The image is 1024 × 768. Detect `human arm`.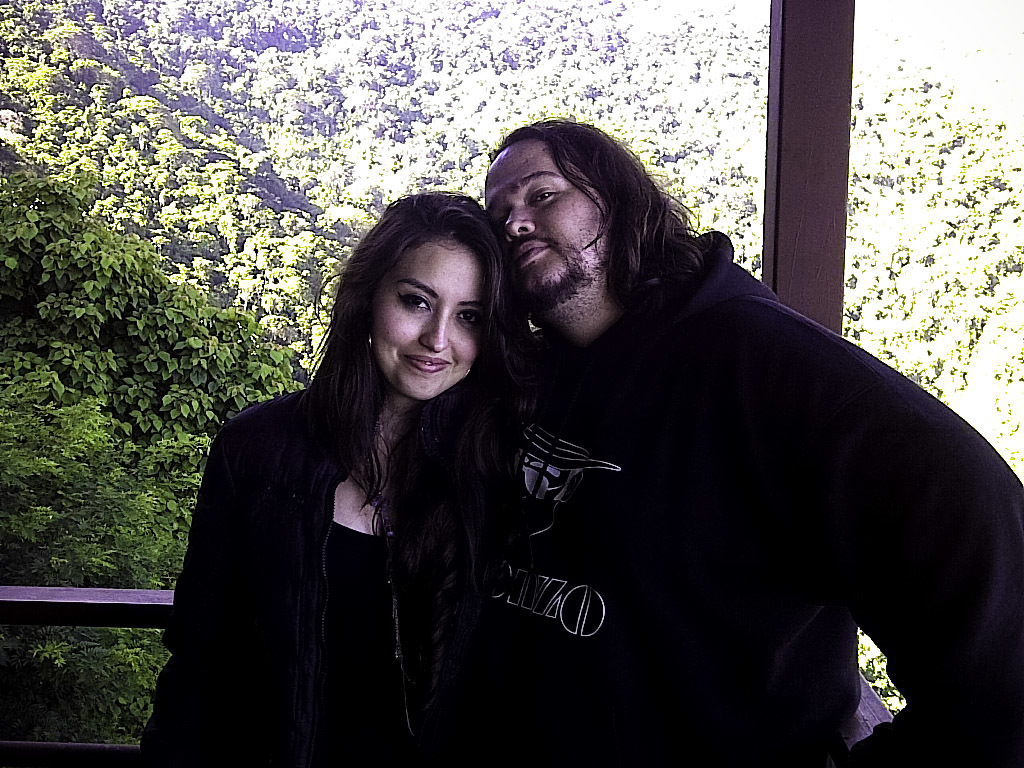
Detection: bbox(759, 296, 1023, 767).
